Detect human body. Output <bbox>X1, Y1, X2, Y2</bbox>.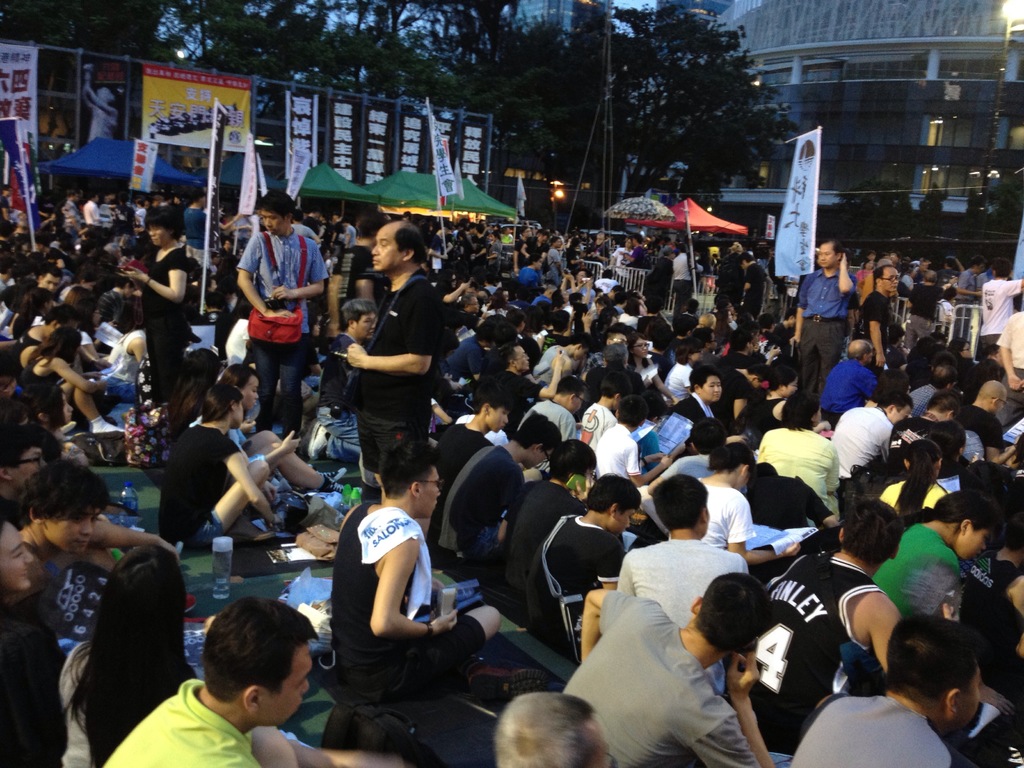
<bbox>977, 273, 1023, 358</bbox>.
